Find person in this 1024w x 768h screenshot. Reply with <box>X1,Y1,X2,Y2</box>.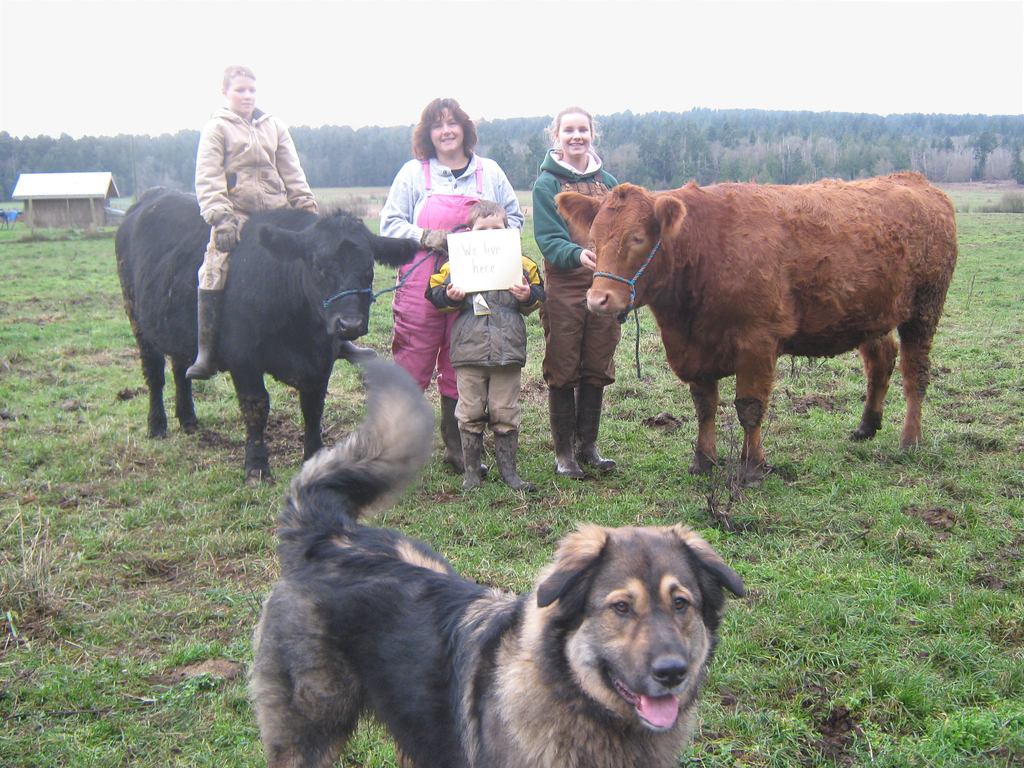
<box>177,76,330,319</box>.
